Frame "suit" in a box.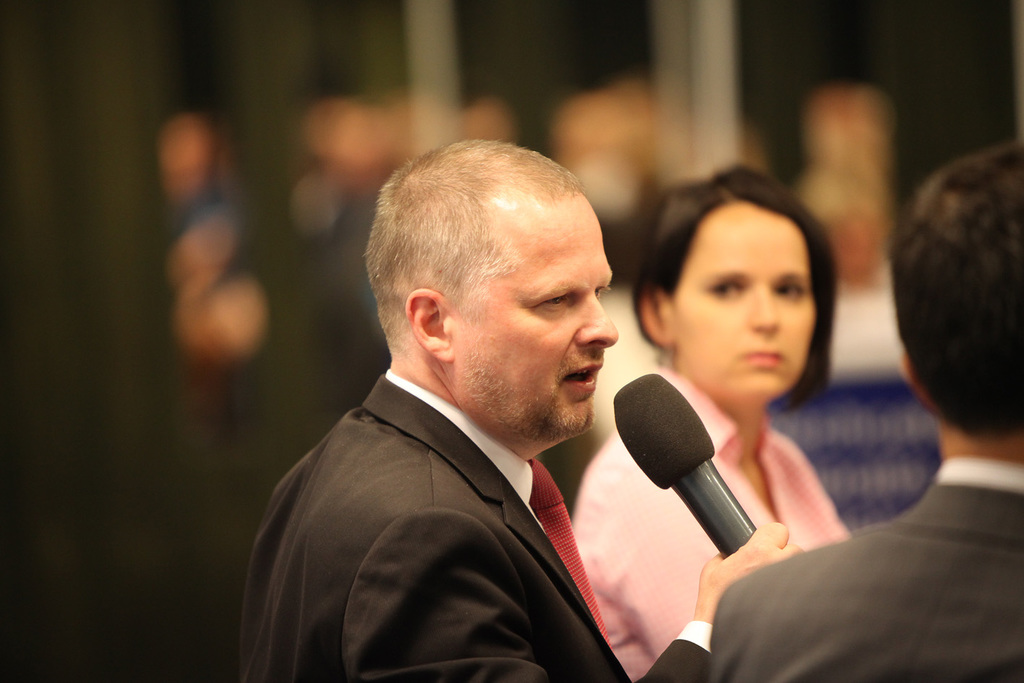
left=715, top=455, right=1023, bottom=682.
